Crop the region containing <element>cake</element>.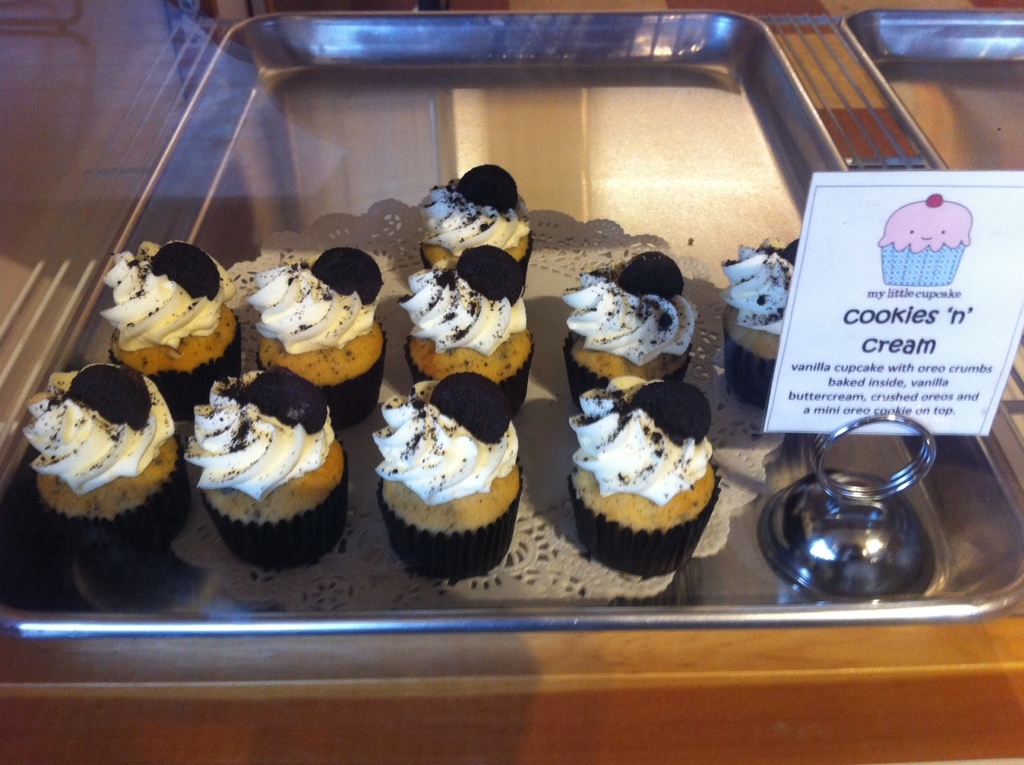
Crop region: locate(877, 194, 974, 284).
